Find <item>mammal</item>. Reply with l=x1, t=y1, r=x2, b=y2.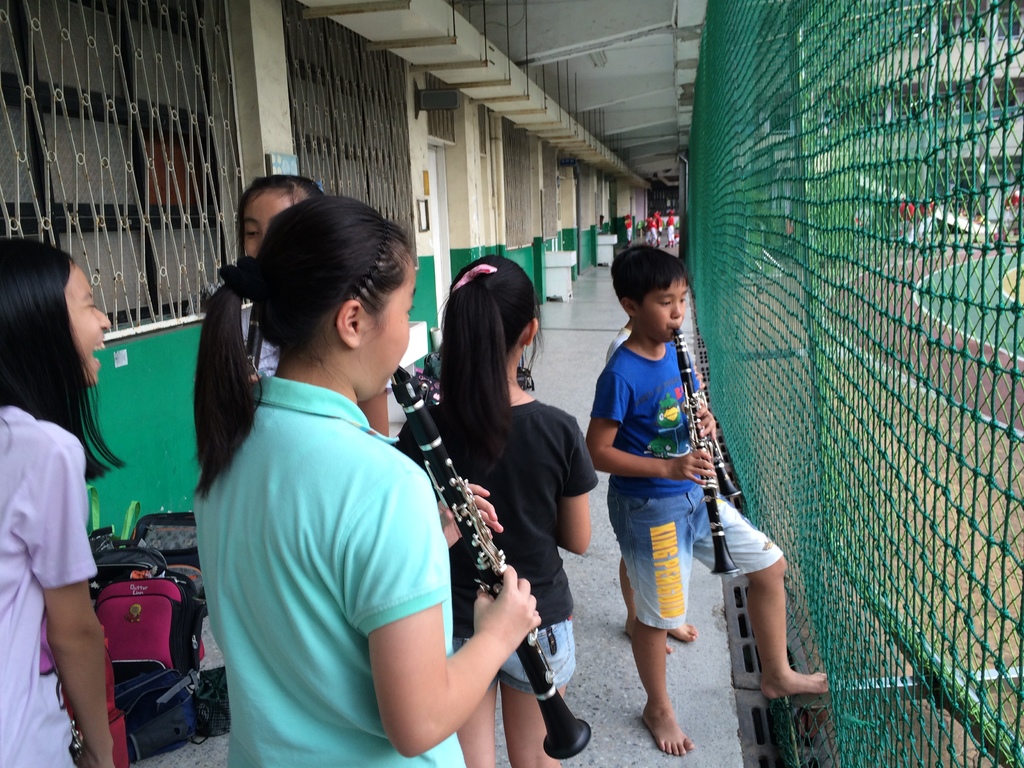
l=584, t=245, r=829, b=757.
